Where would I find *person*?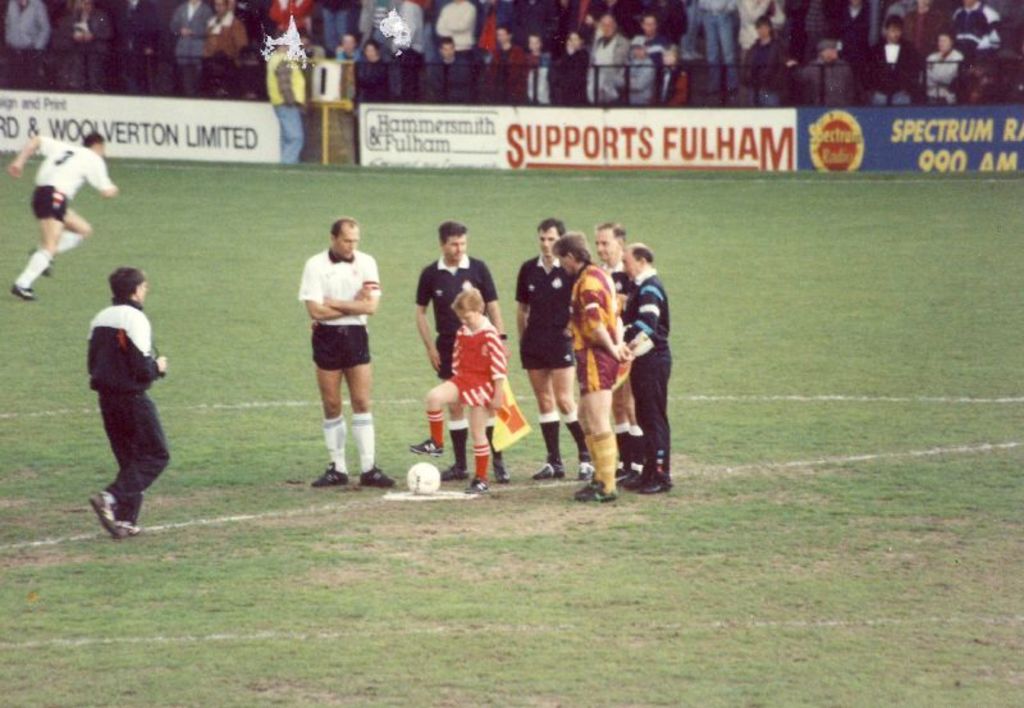
At [356, 0, 406, 45].
